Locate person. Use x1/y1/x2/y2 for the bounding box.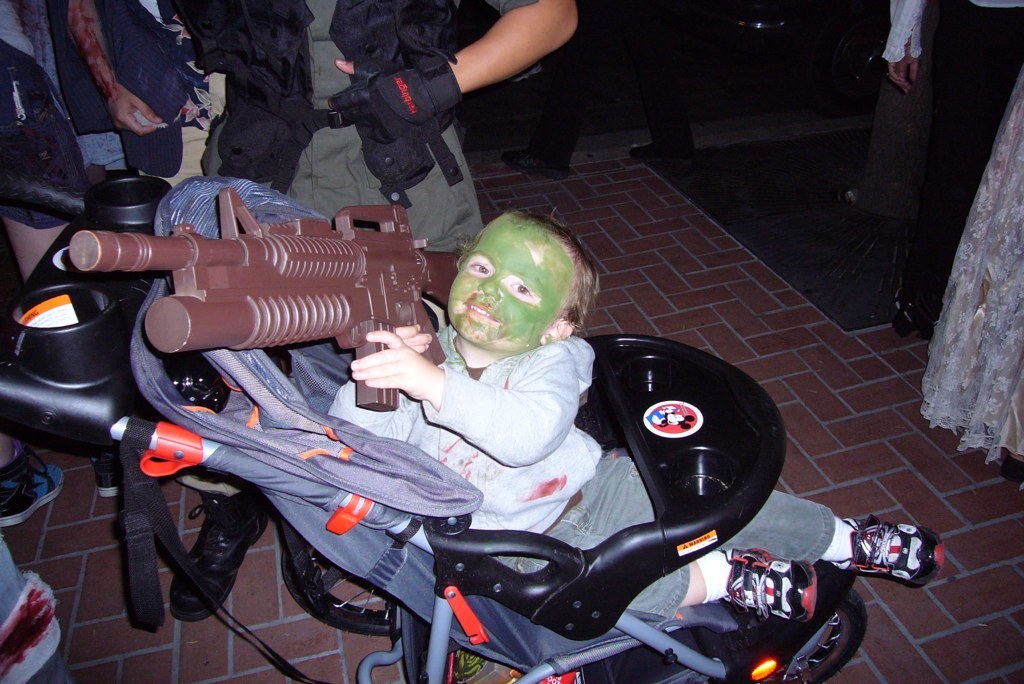
118/0/580/287.
